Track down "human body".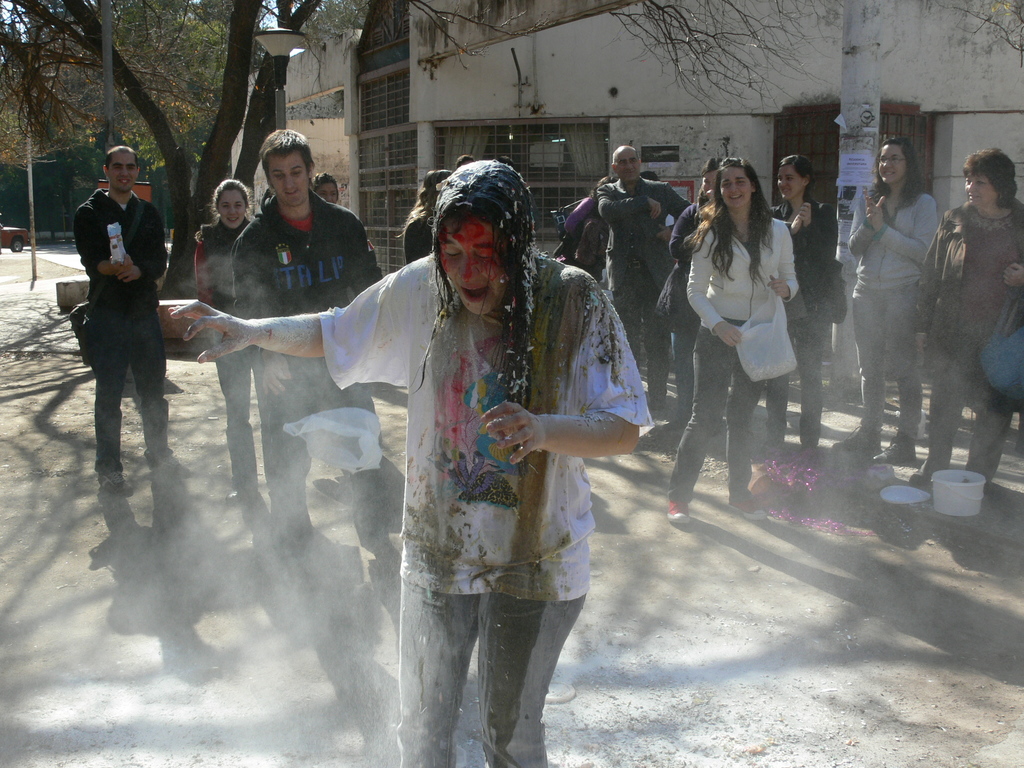
Tracked to BBox(196, 180, 250, 431).
